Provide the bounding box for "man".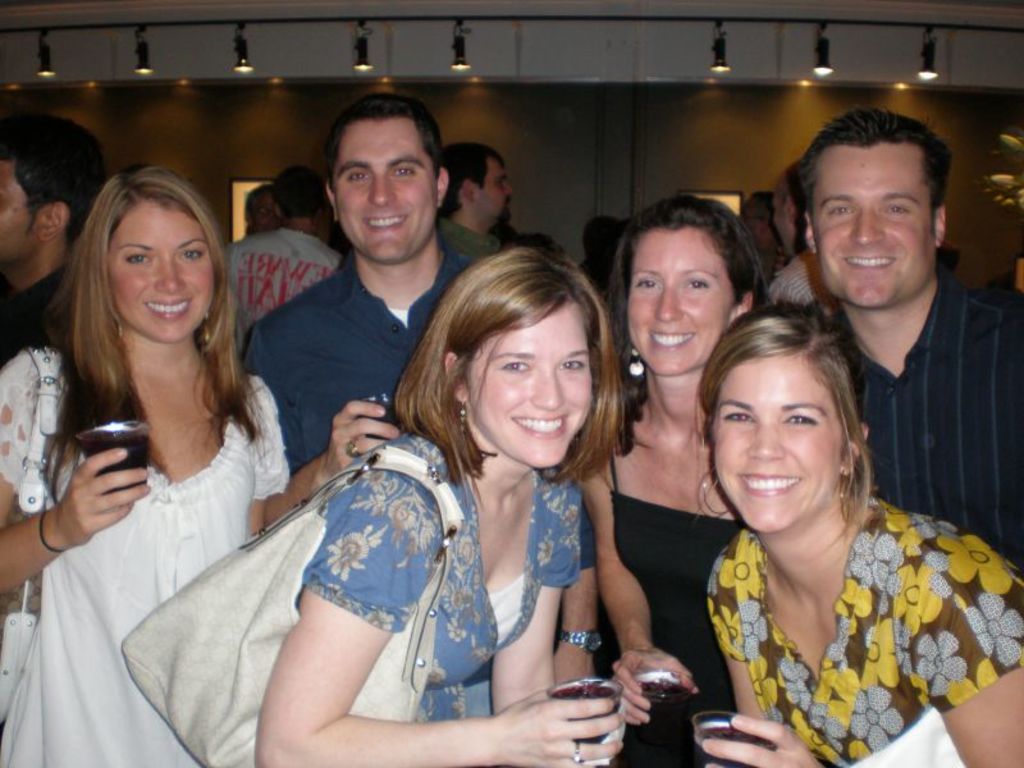
(left=0, top=116, right=109, bottom=362).
